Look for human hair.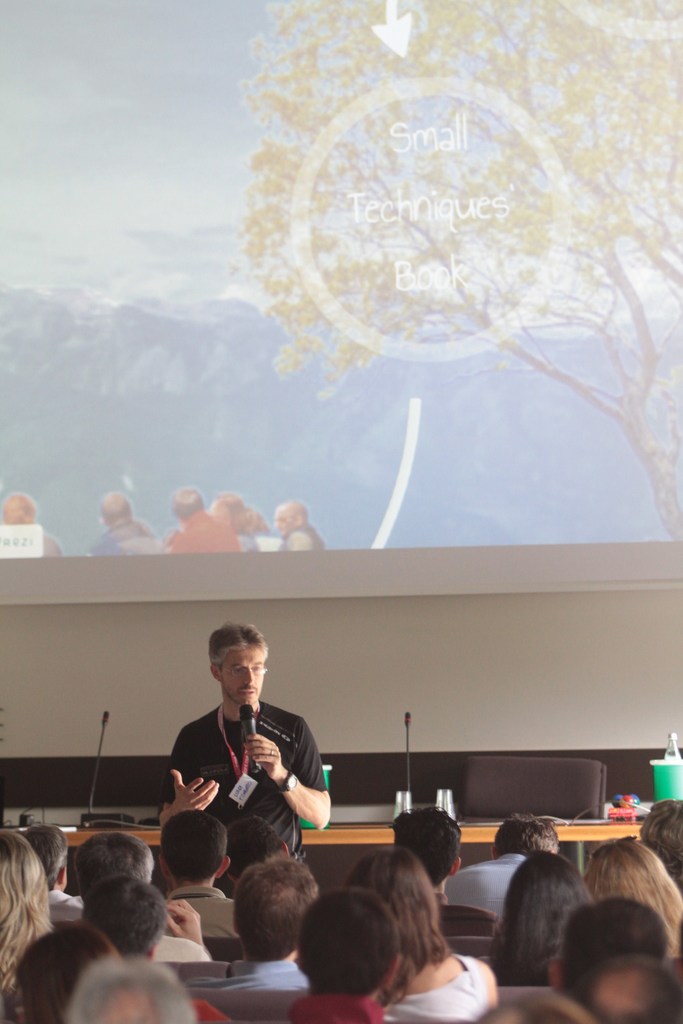
Found: bbox=(225, 870, 310, 974).
